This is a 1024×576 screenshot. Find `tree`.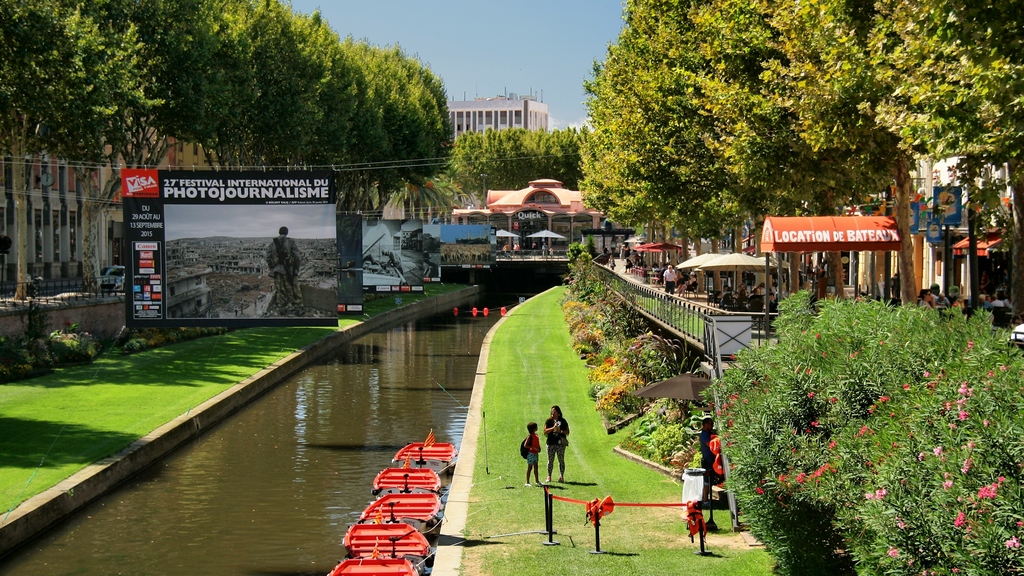
Bounding box: rect(555, 21, 979, 246).
